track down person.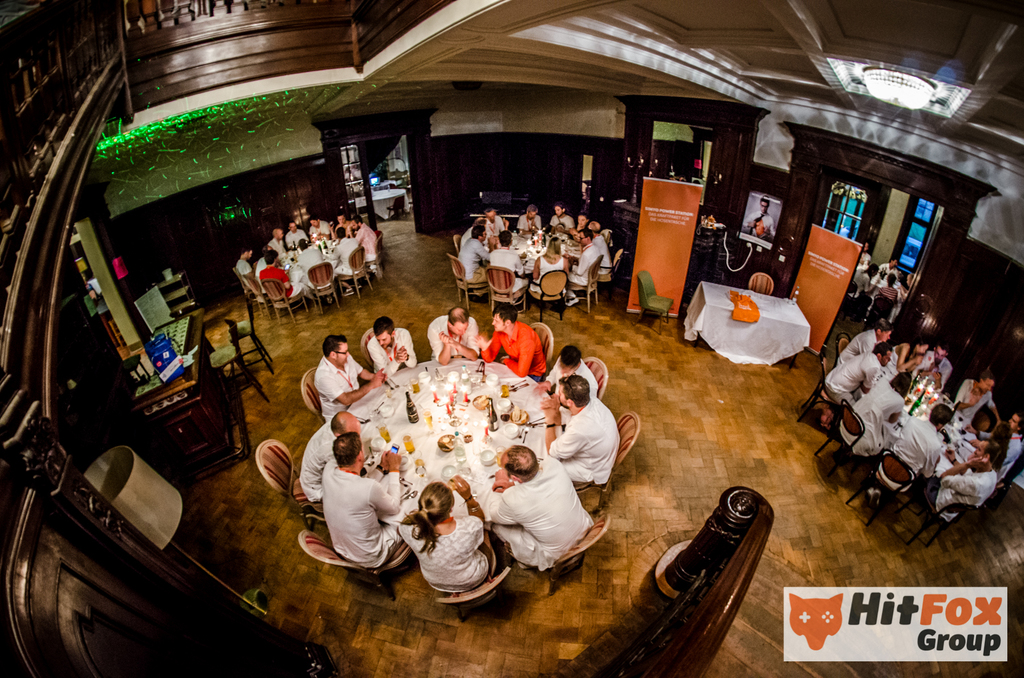
Tracked to x1=849, y1=258, x2=879, y2=289.
